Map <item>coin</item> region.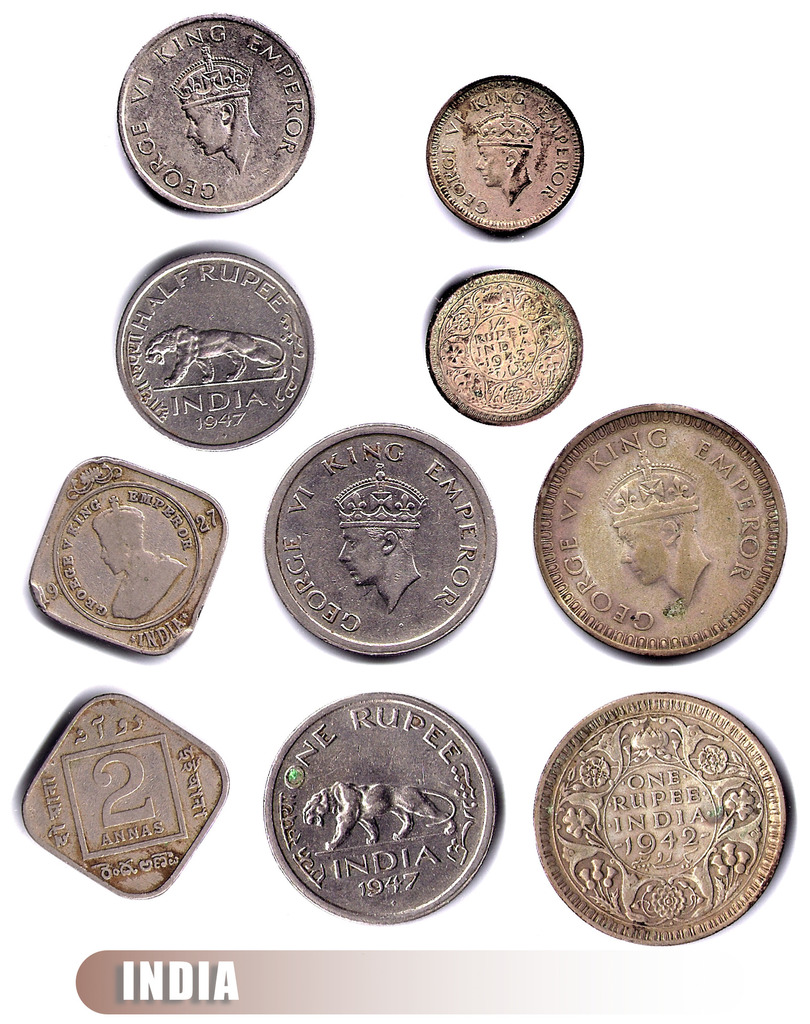
Mapped to [x1=16, y1=685, x2=229, y2=892].
